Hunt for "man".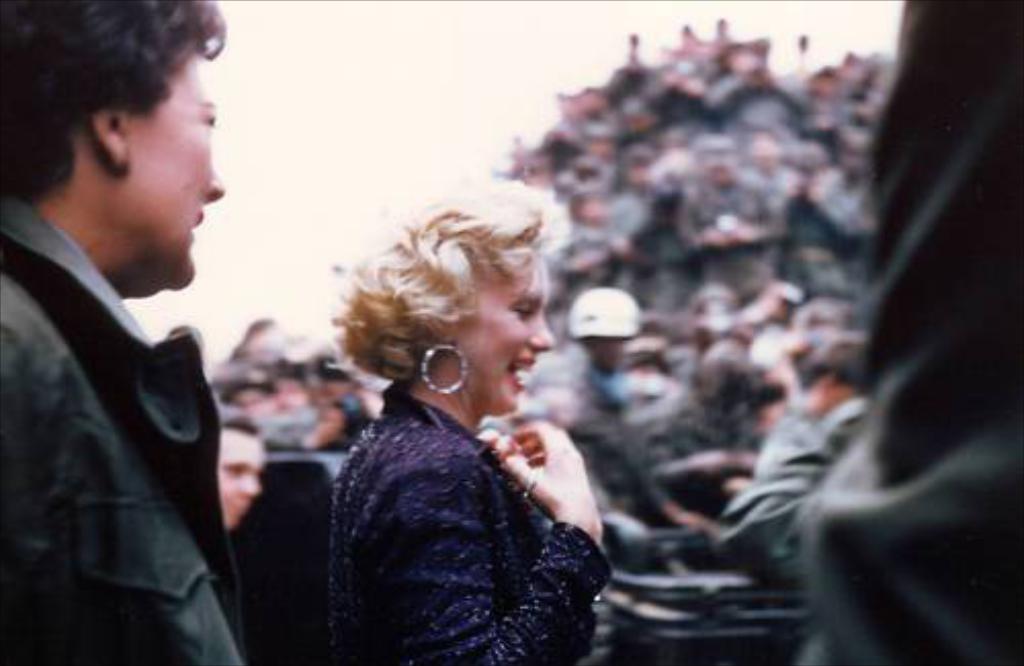
Hunted down at [0,0,229,664].
